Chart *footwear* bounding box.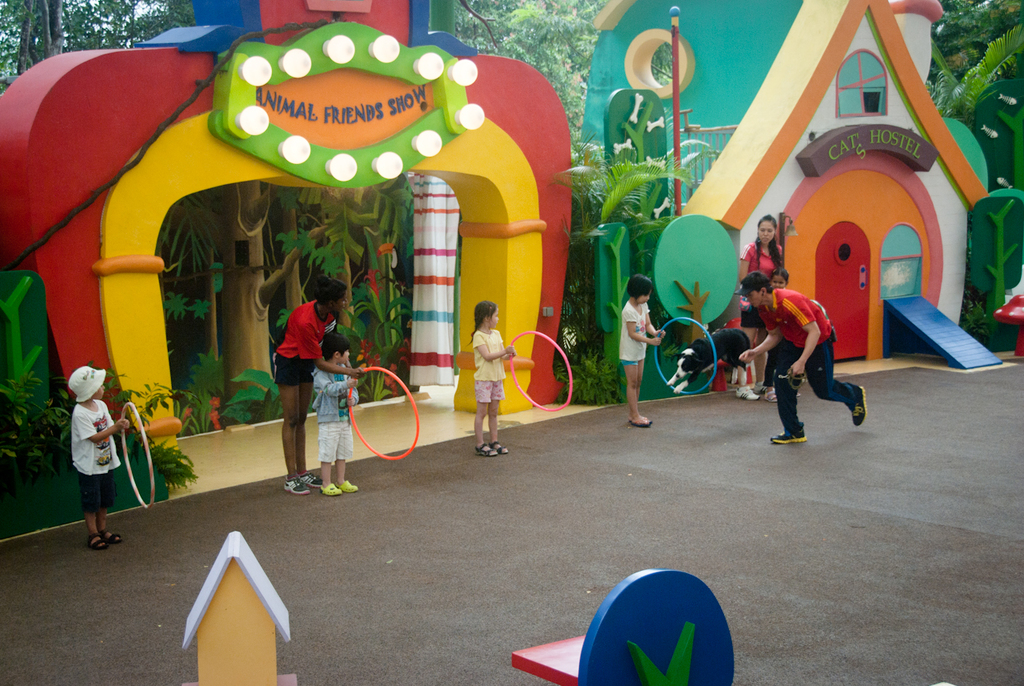
Charted: bbox=[81, 532, 109, 552].
